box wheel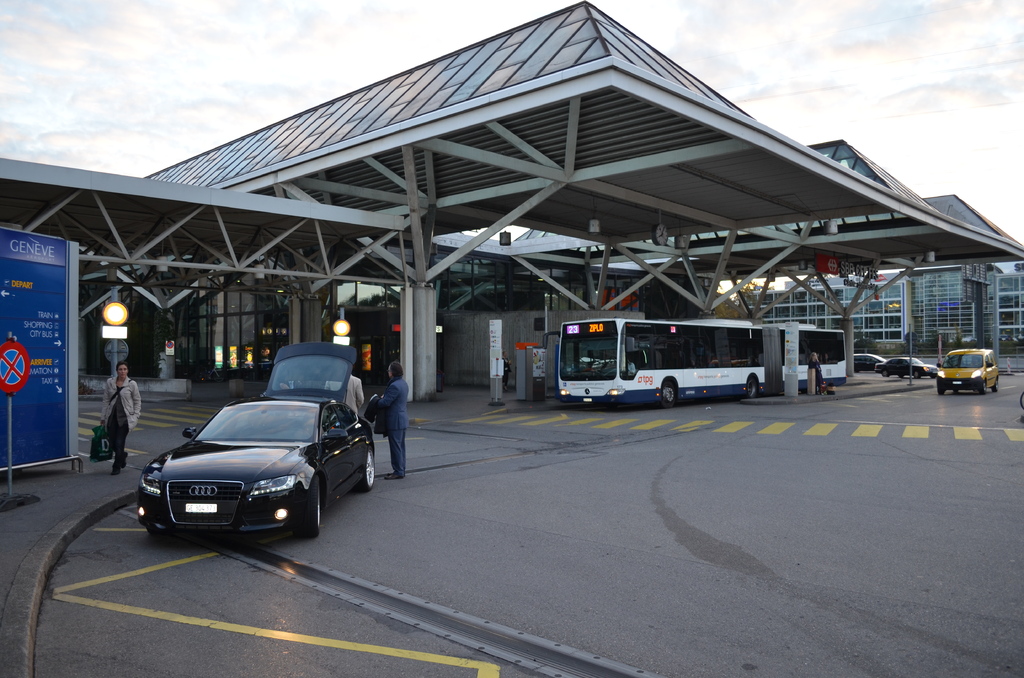
<box>991,377,998,393</box>
